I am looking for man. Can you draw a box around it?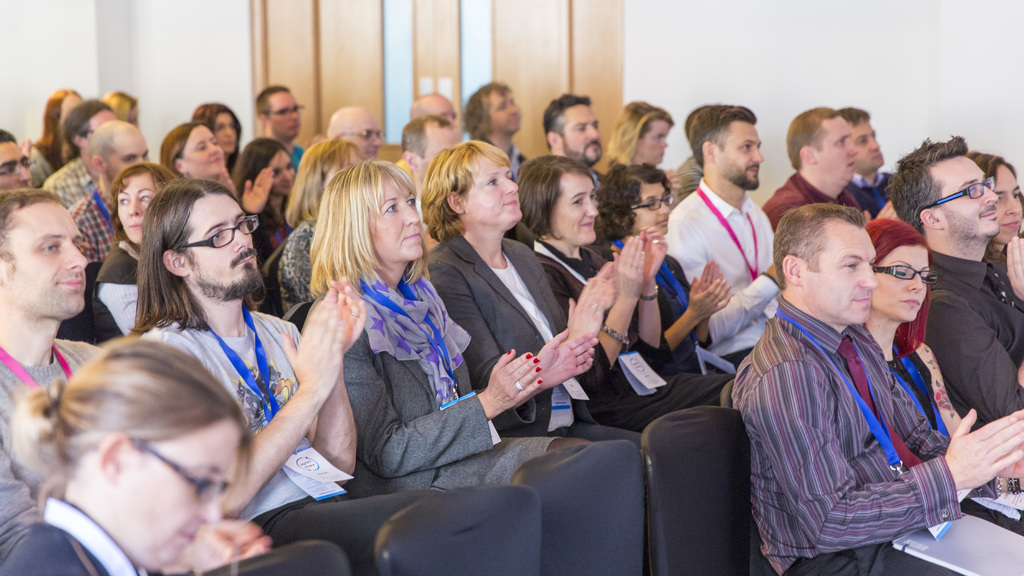
Sure, the bounding box is (650, 102, 791, 358).
